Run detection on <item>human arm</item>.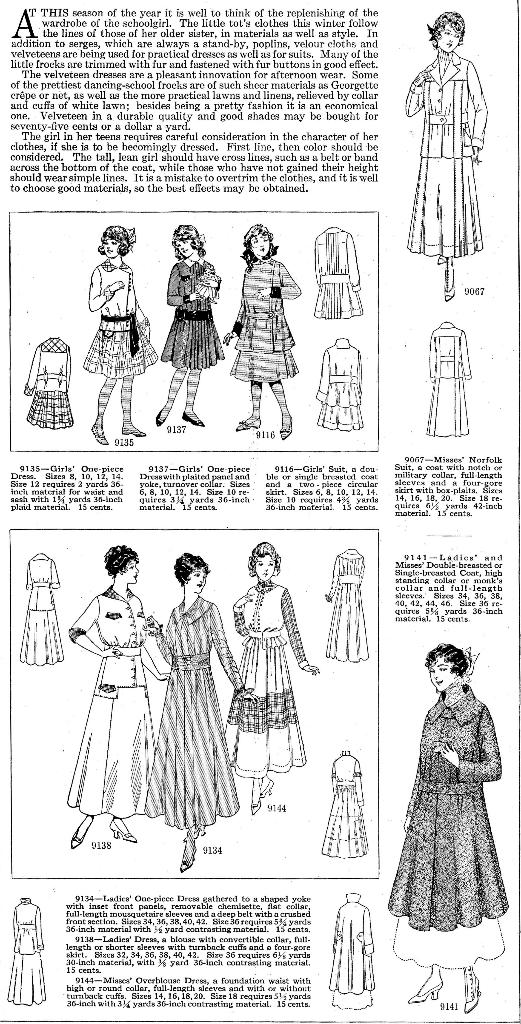
Result: 276:586:319:672.
